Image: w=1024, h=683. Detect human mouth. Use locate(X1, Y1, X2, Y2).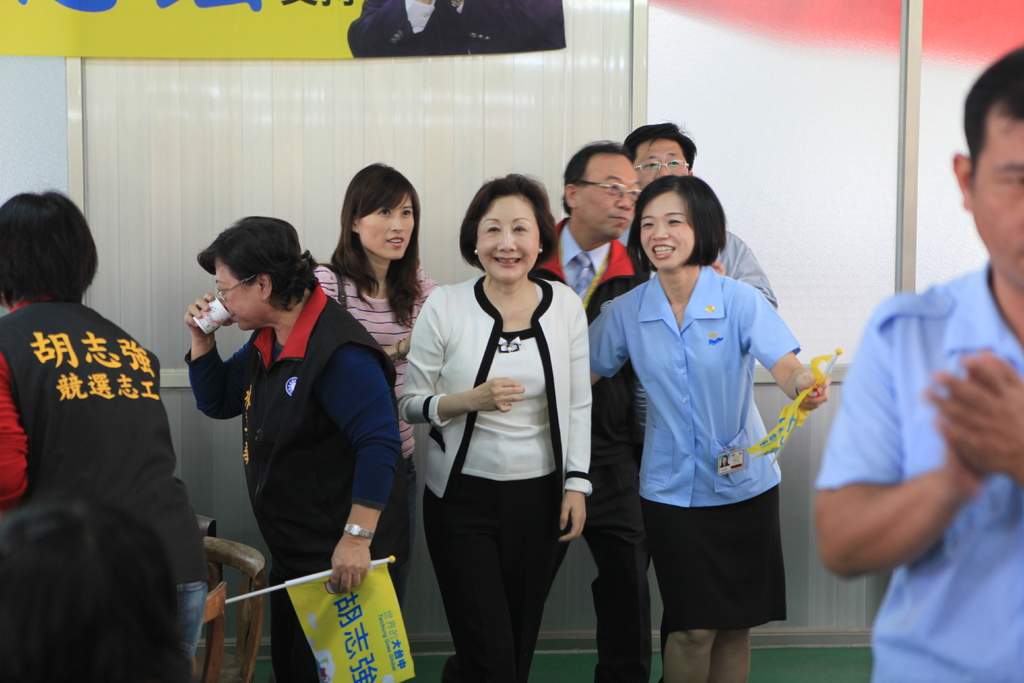
locate(490, 257, 523, 267).
